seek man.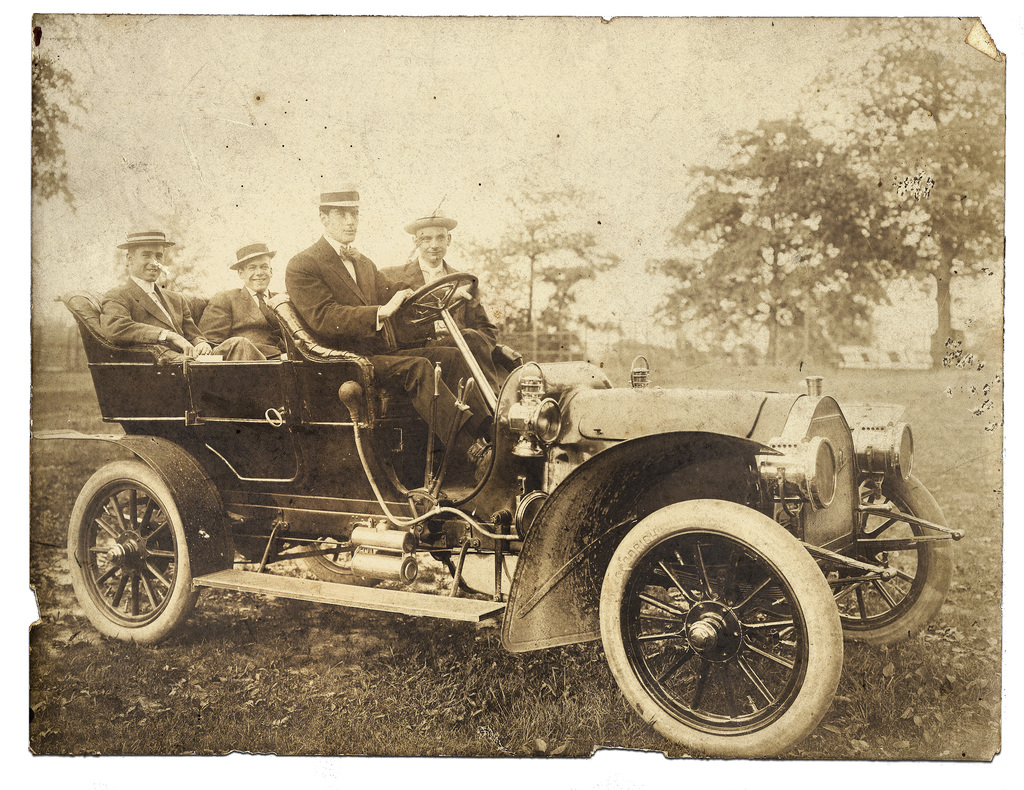
x1=270 y1=188 x2=492 y2=456.
